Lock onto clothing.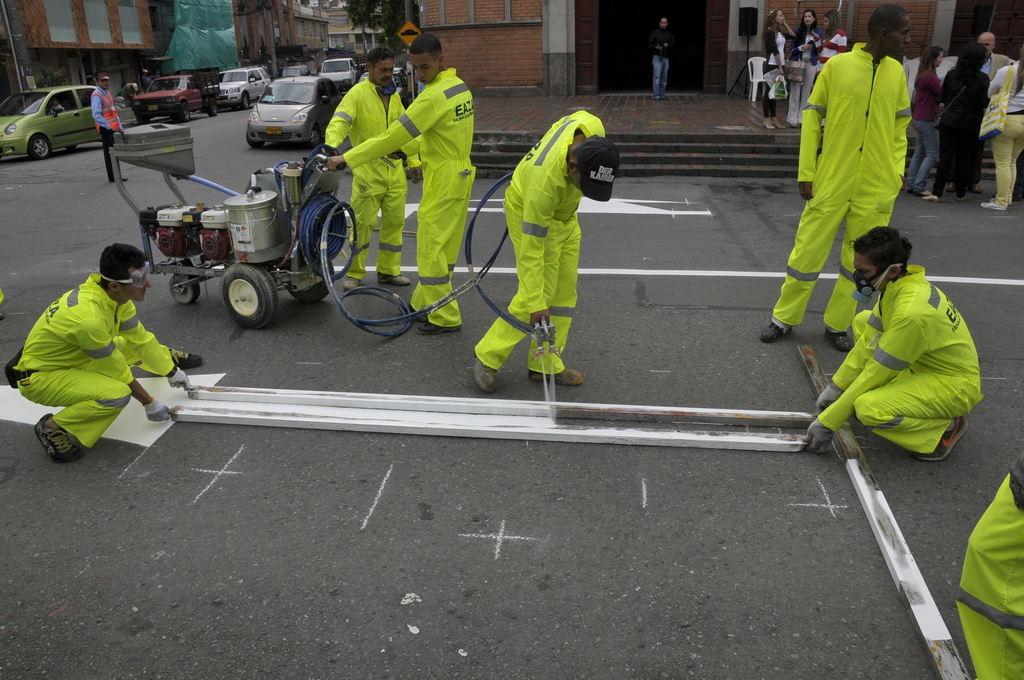
Locked: crop(8, 268, 172, 449).
